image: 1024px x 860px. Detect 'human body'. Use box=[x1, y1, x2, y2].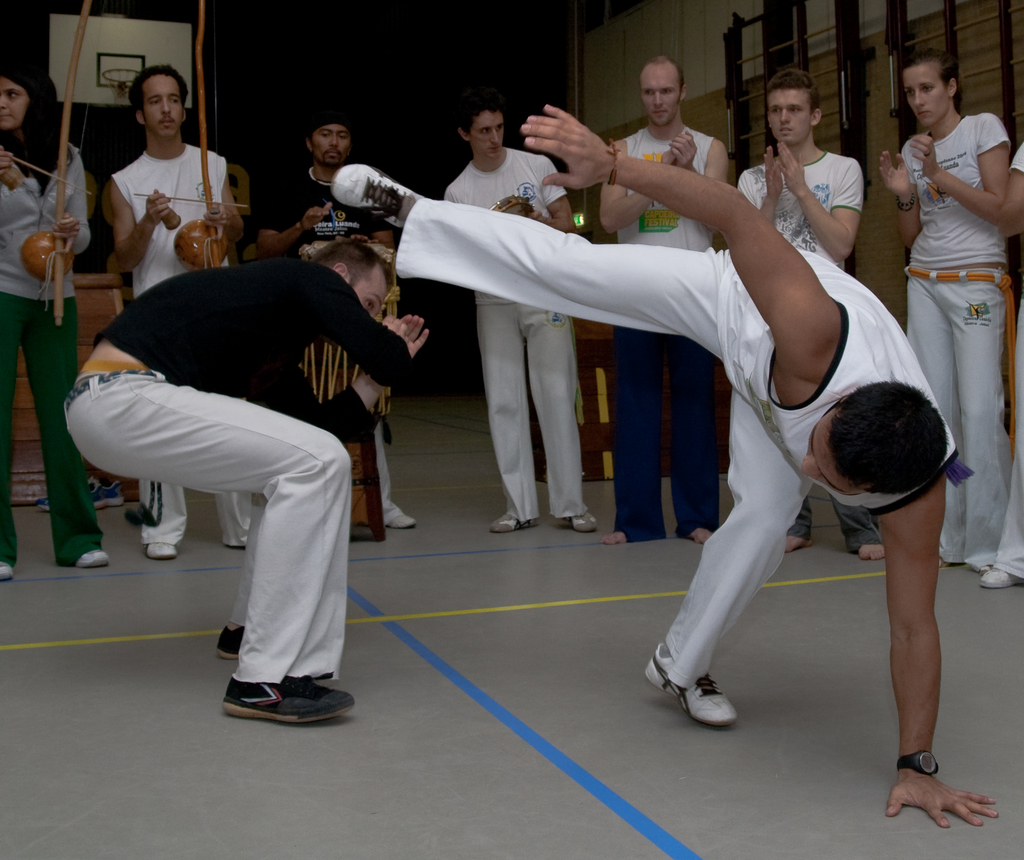
box=[255, 101, 416, 529].
